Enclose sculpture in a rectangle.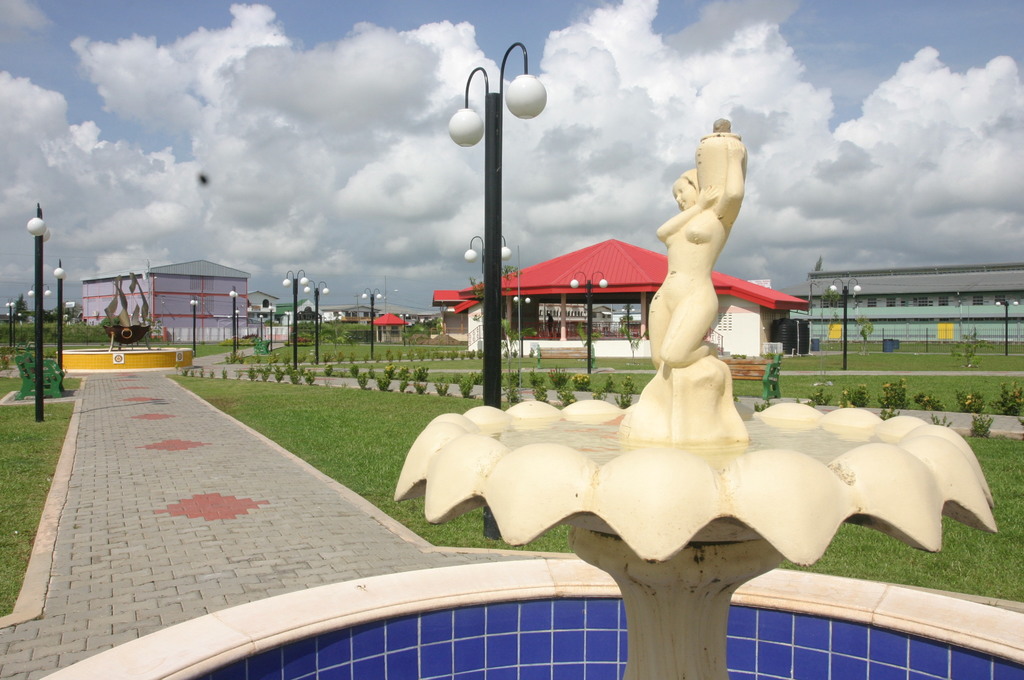
x1=647 y1=118 x2=748 y2=371.
